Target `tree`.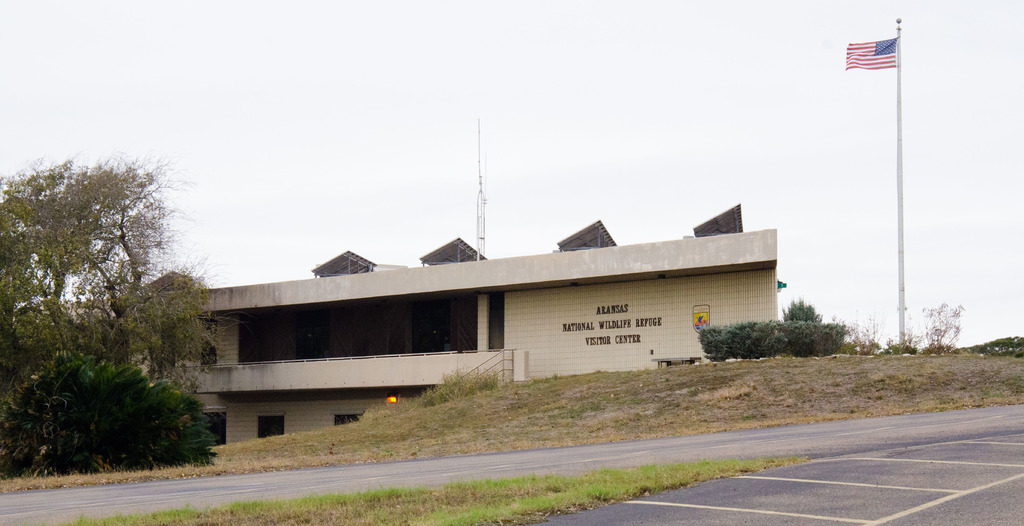
Target region: Rect(0, 159, 215, 383).
